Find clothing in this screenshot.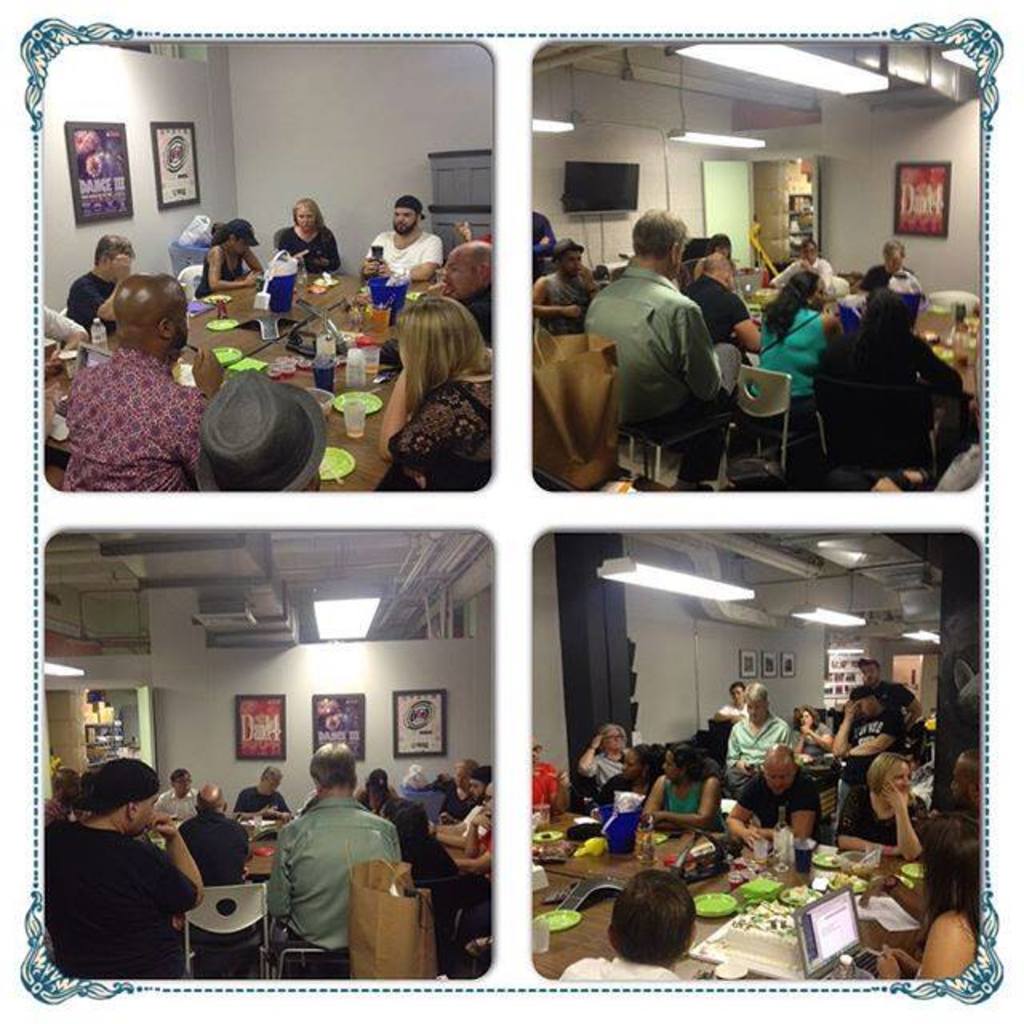
The bounding box for clothing is (776,709,830,758).
